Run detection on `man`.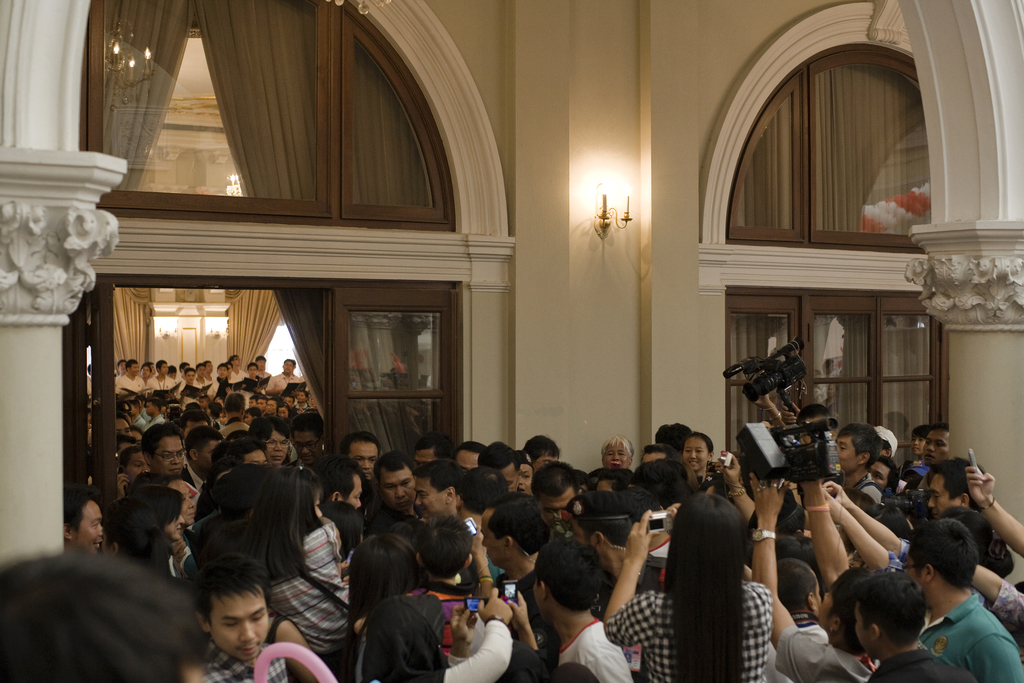
Result: x1=598, y1=434, x2=638, y2=469.
